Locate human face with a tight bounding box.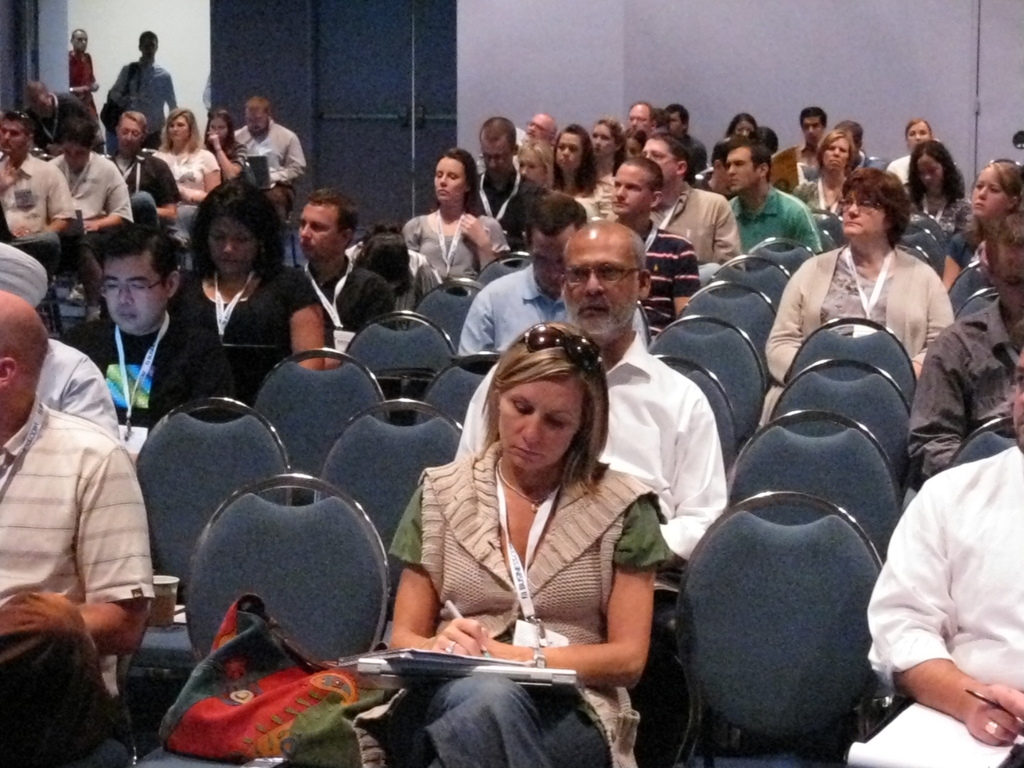
box=[997, 246, 1023, 309].
